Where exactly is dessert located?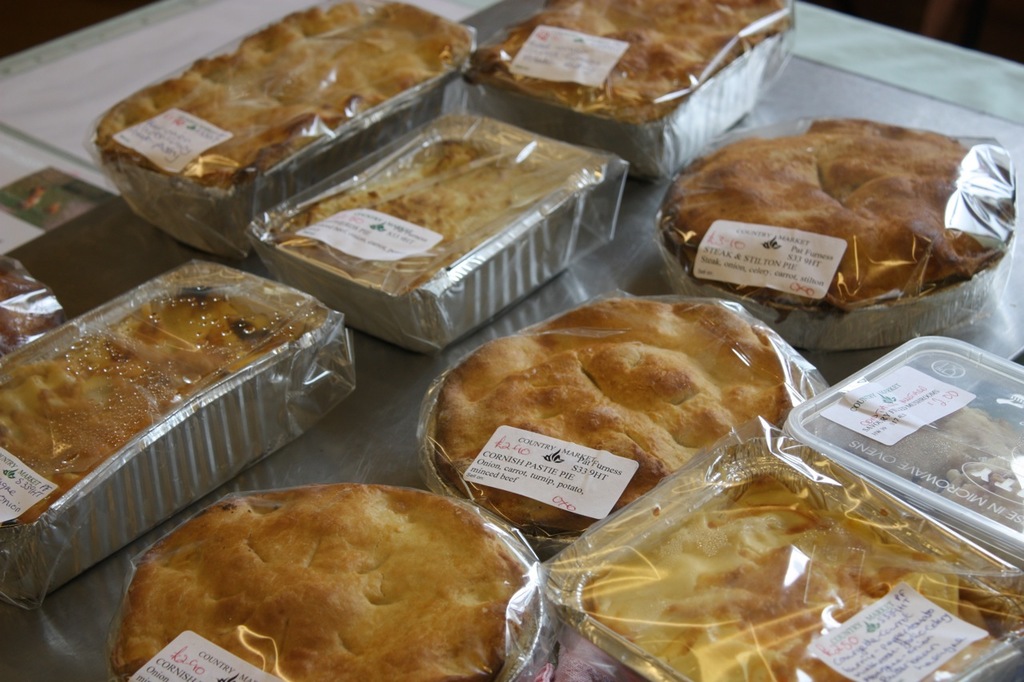
Its bounding box is <box>434,298,786,541</box>.
